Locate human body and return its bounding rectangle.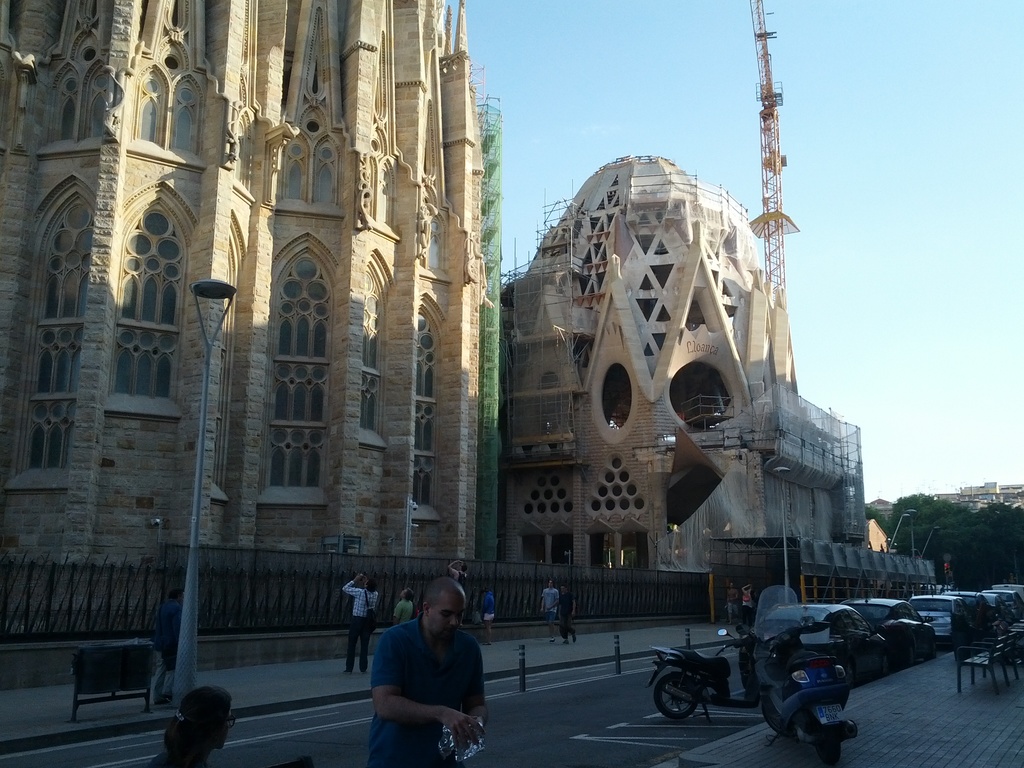
BBox(536, 585, 558, 643).
